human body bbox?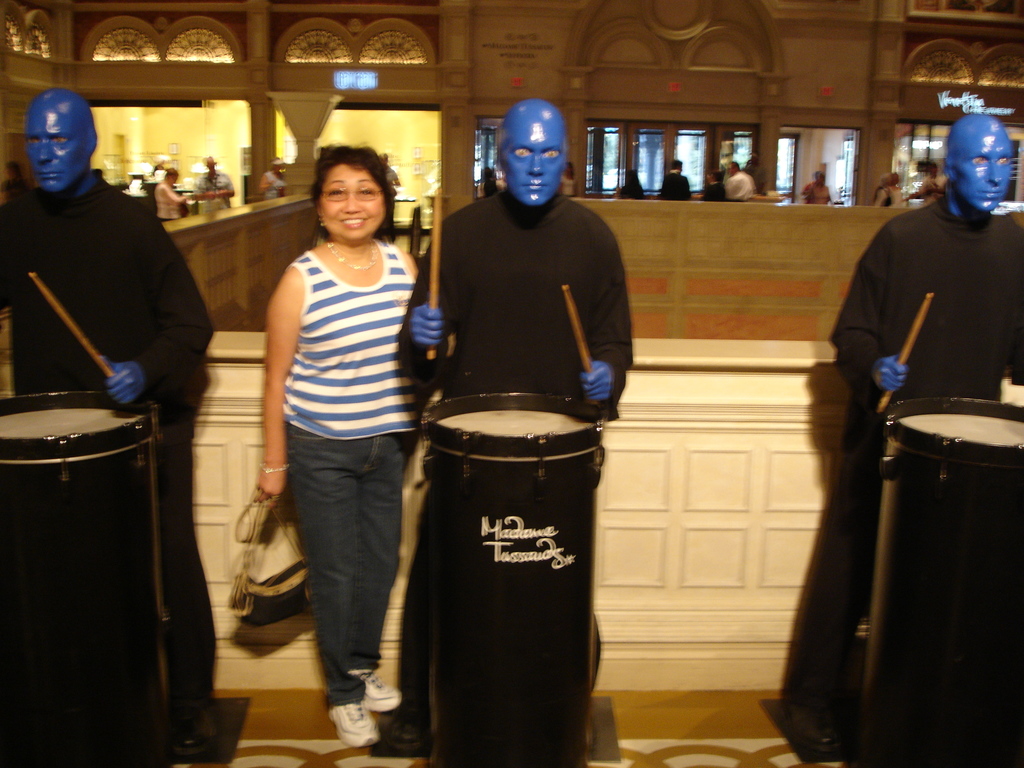
(408, 189, 637, 700)
